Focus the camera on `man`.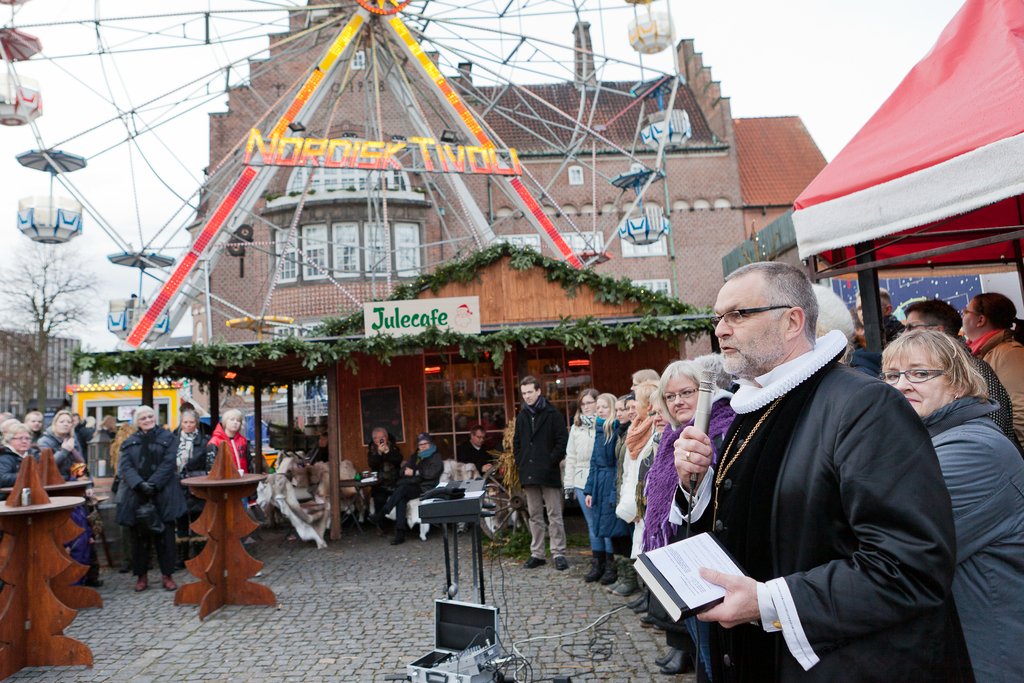
Focus region: left=667, top=247, right=988, bottom=661.
